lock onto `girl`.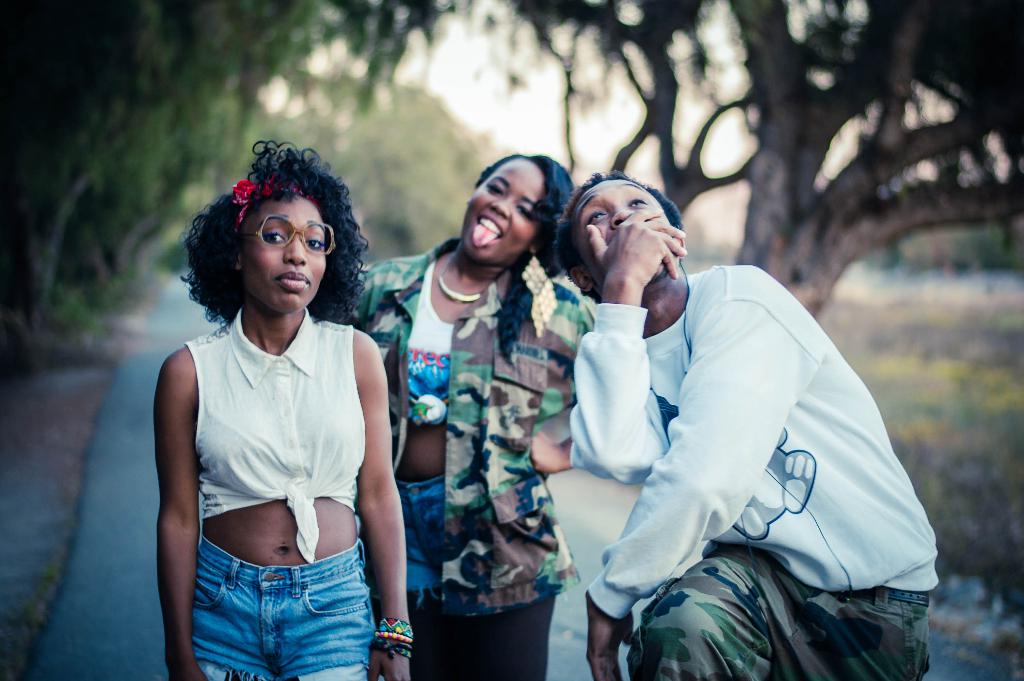
Locked: <bbox>154, 138, 415, 680</bbox>.
